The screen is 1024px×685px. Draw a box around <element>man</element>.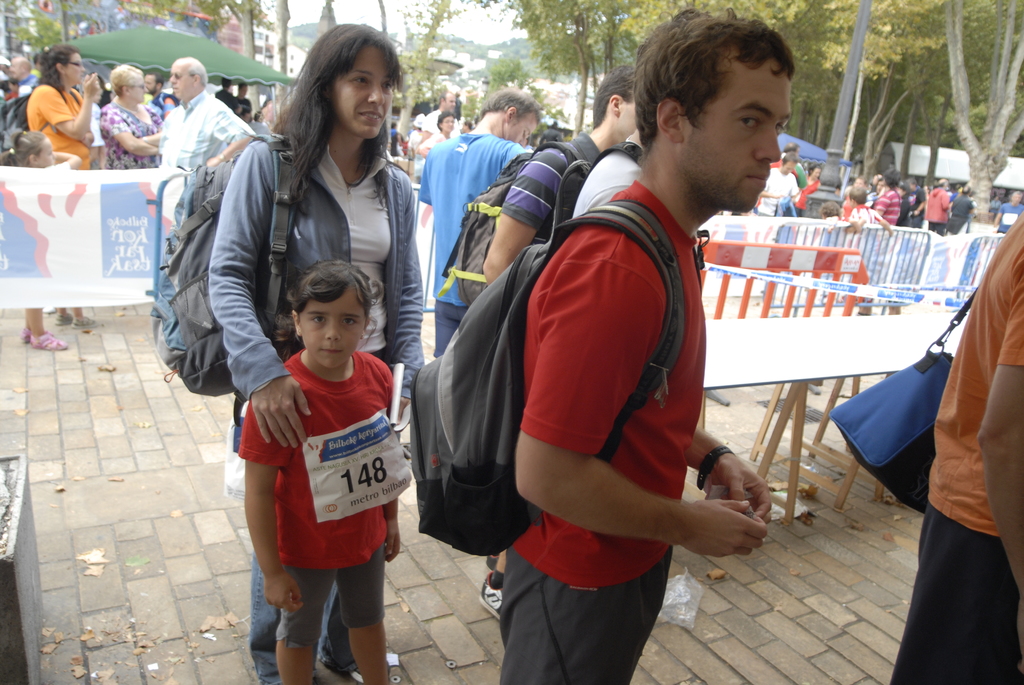
(419,85,543,359).
